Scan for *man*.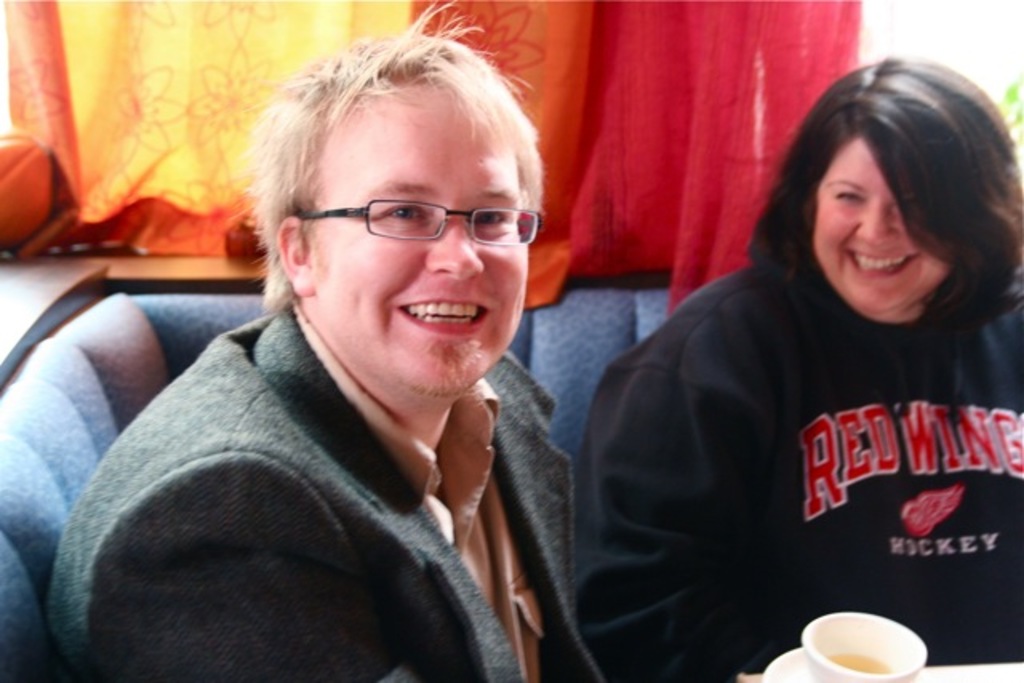
Scan result: (0,29,669,678).
